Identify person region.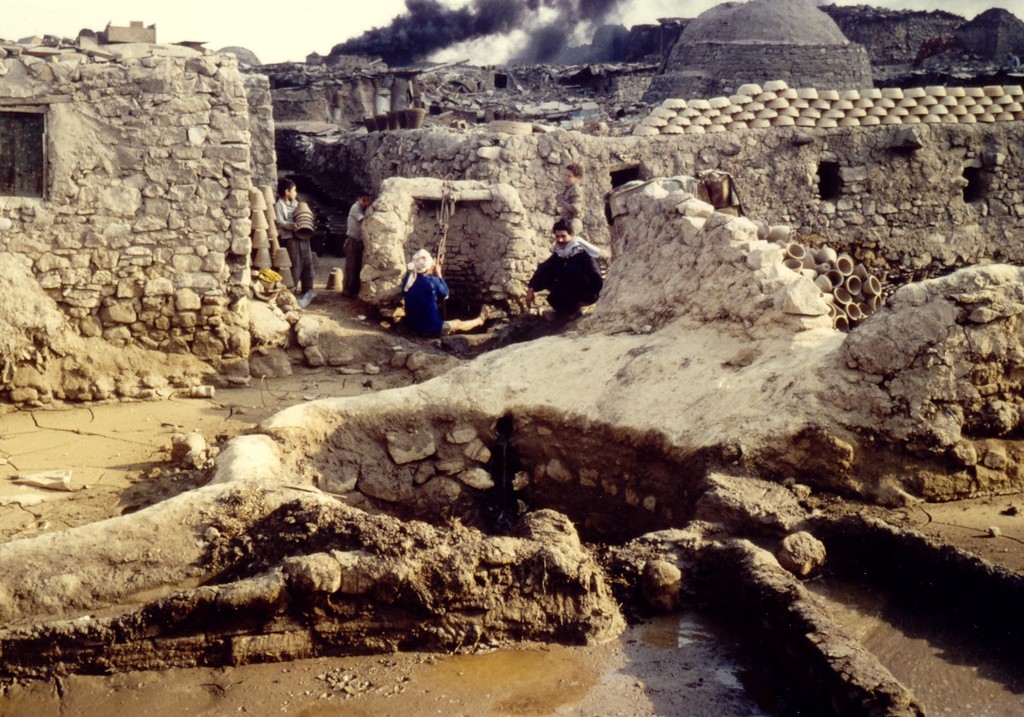
Region: bbox(543, 159, 583, 234).
